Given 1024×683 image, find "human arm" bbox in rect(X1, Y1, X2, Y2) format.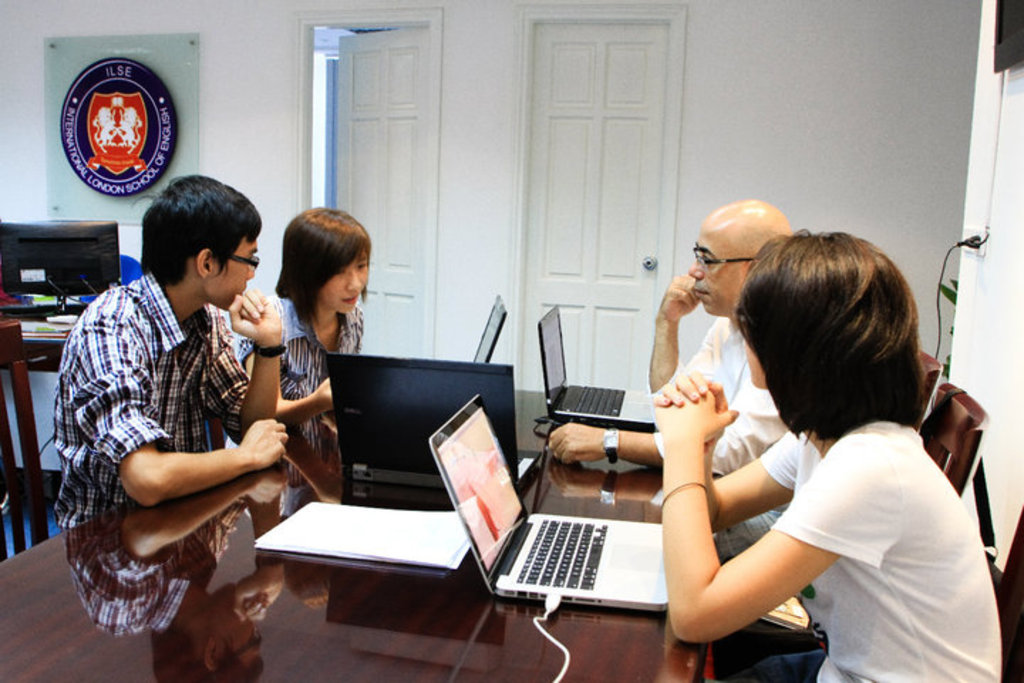
rect(643, 265, 704, 398).
